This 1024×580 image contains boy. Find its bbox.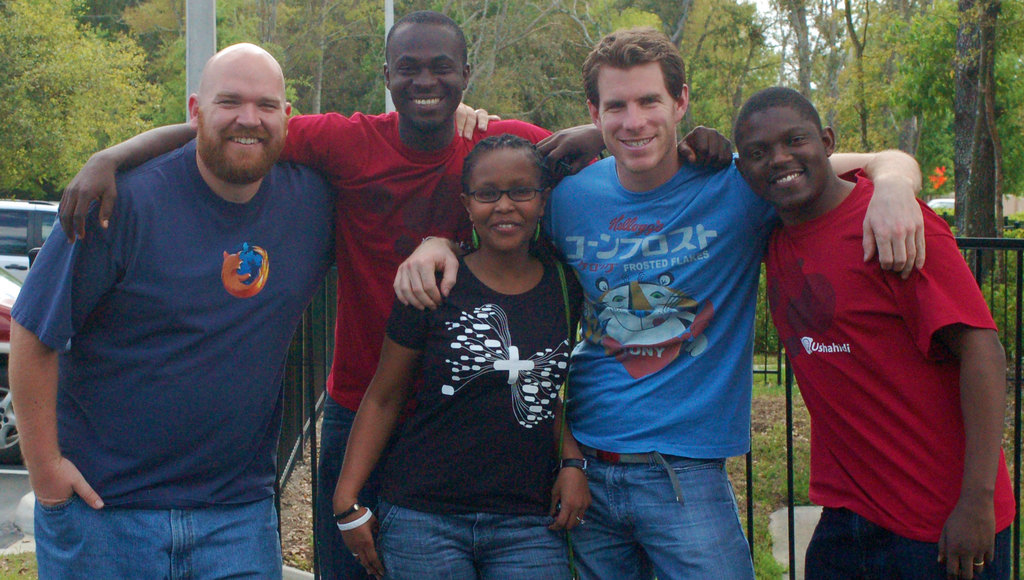
(left=541, top=86, right=1005, bottom=579).
